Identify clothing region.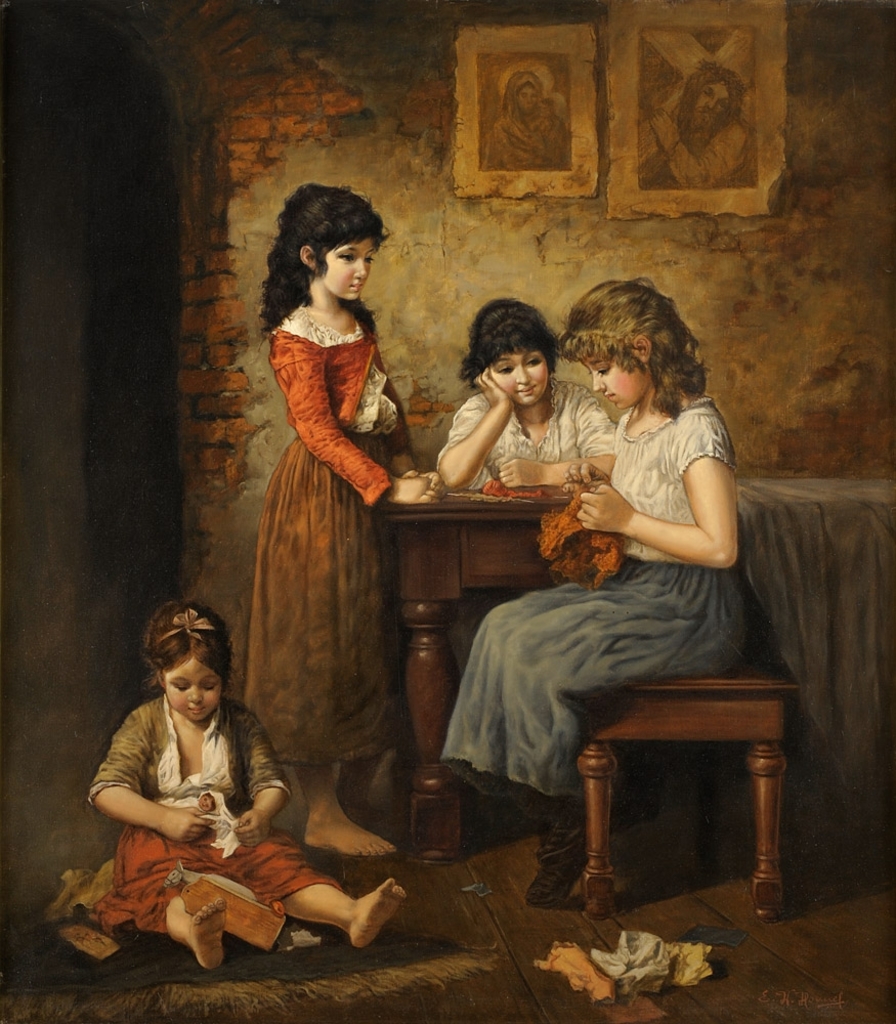
Region: (245, 321, 417, 780).
